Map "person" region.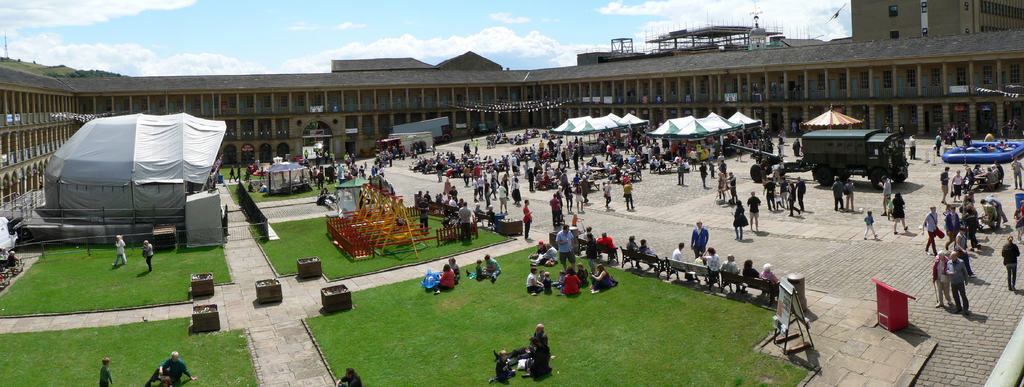
Mapped to region(447, 183, 458, 204).
